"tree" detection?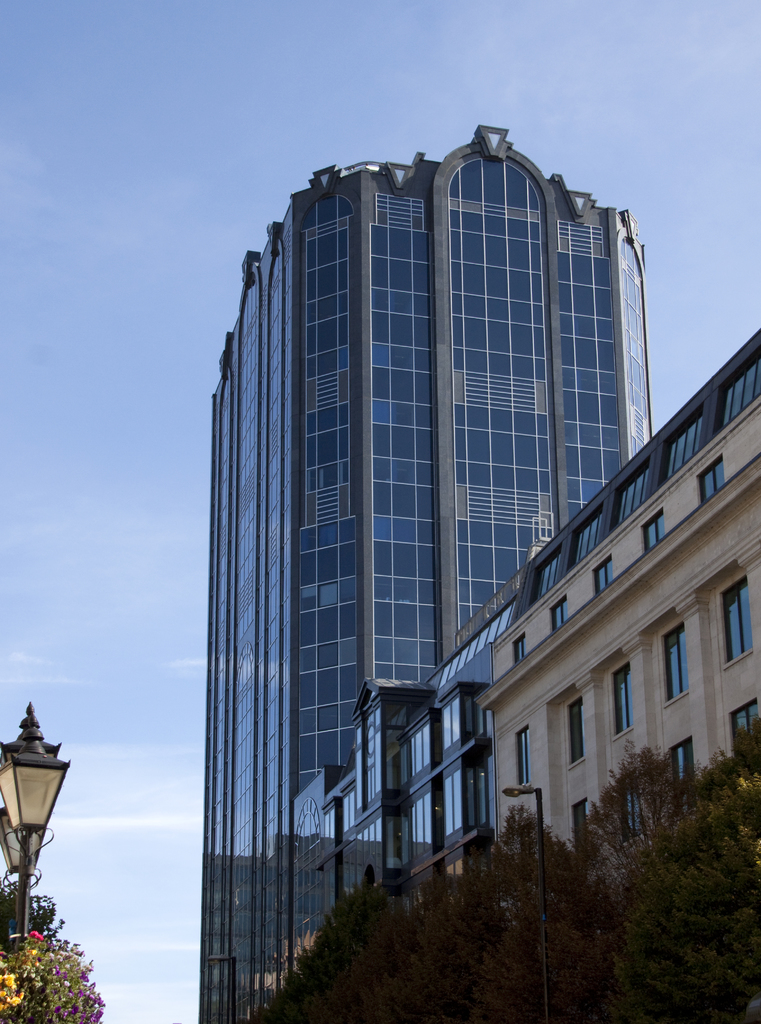
crop(258, 715, 760, 1023)
